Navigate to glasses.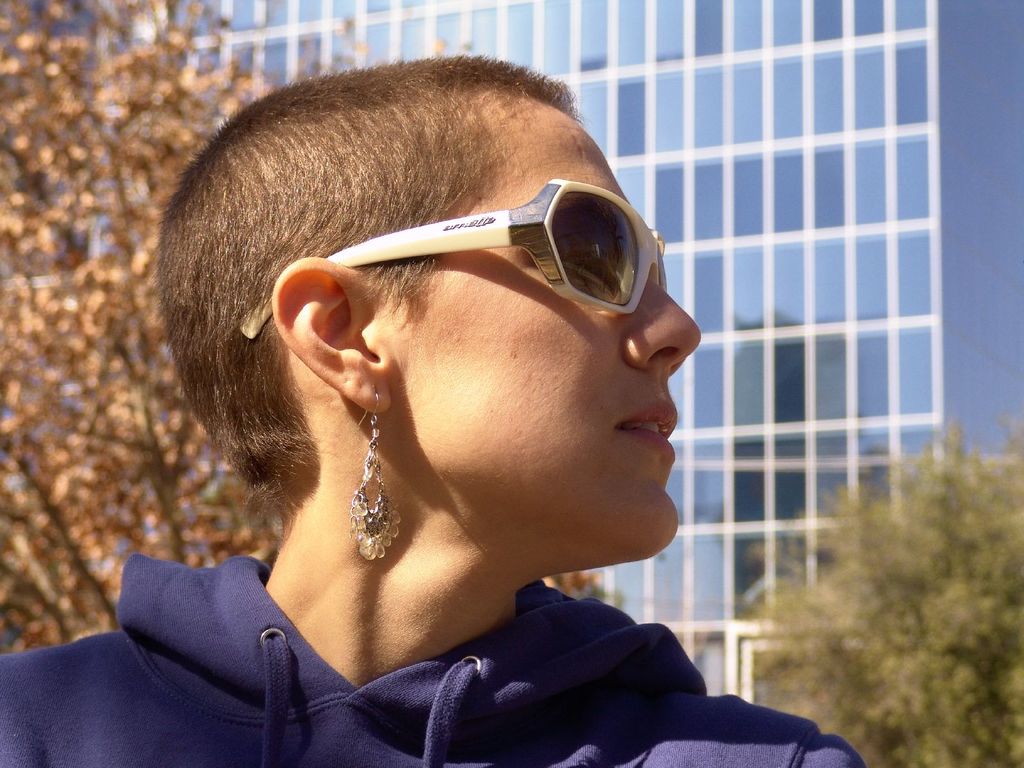
Navigation target: detection(241, 176, 668, 343).
